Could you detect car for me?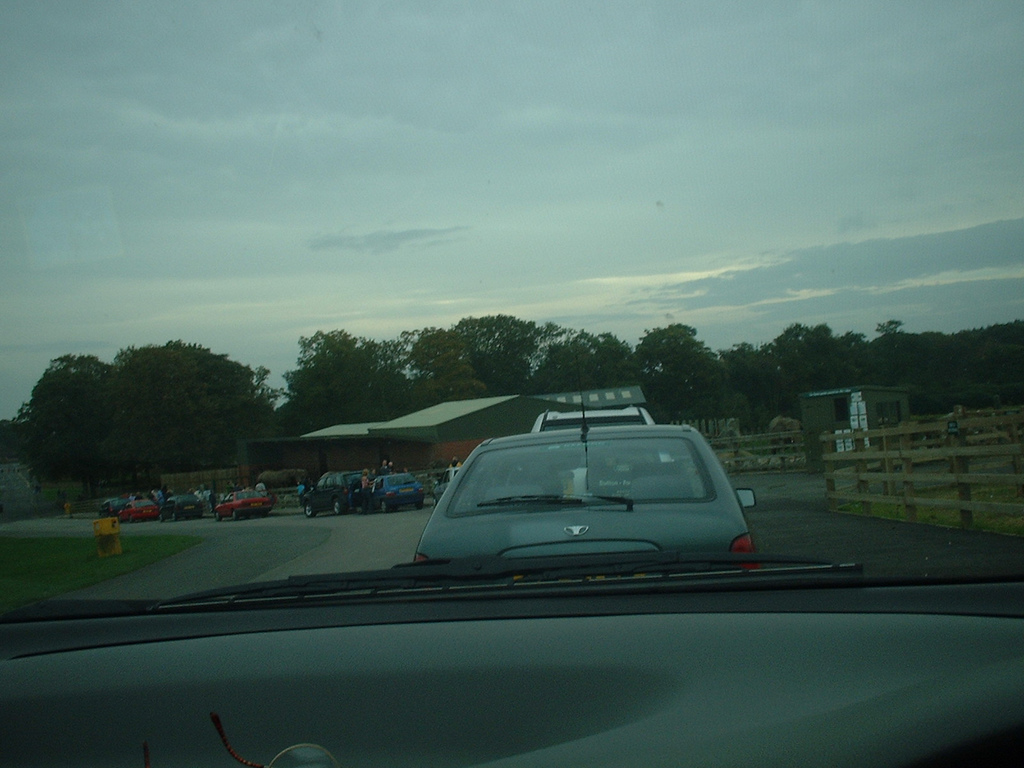
Detection result: rect(214, 488, 272, 522).
